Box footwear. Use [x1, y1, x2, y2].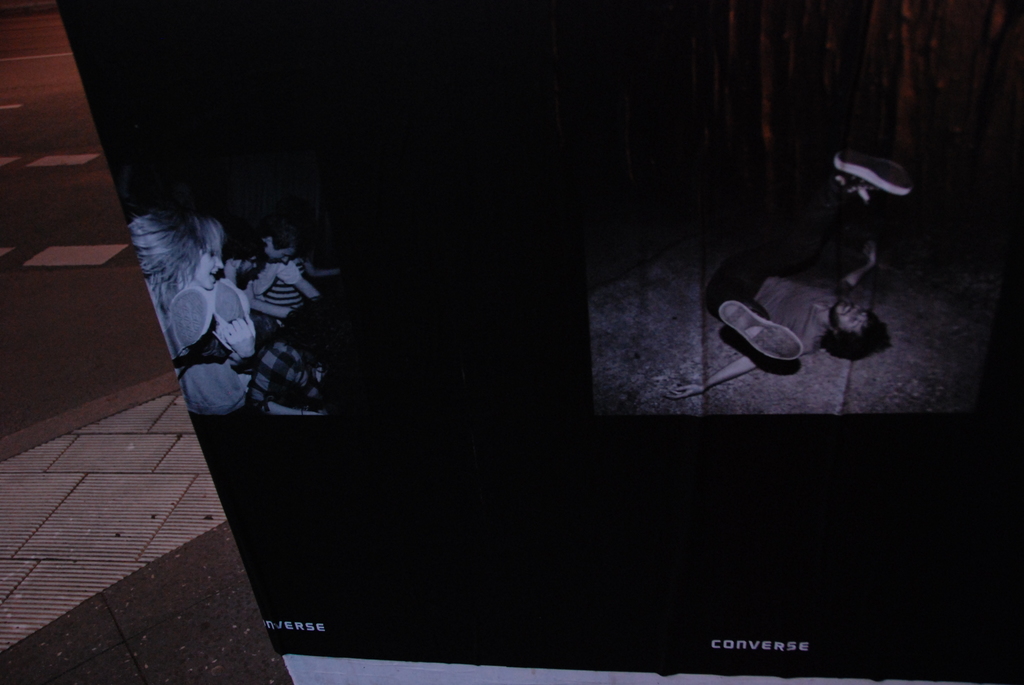
[717, 298, 804, 363].
